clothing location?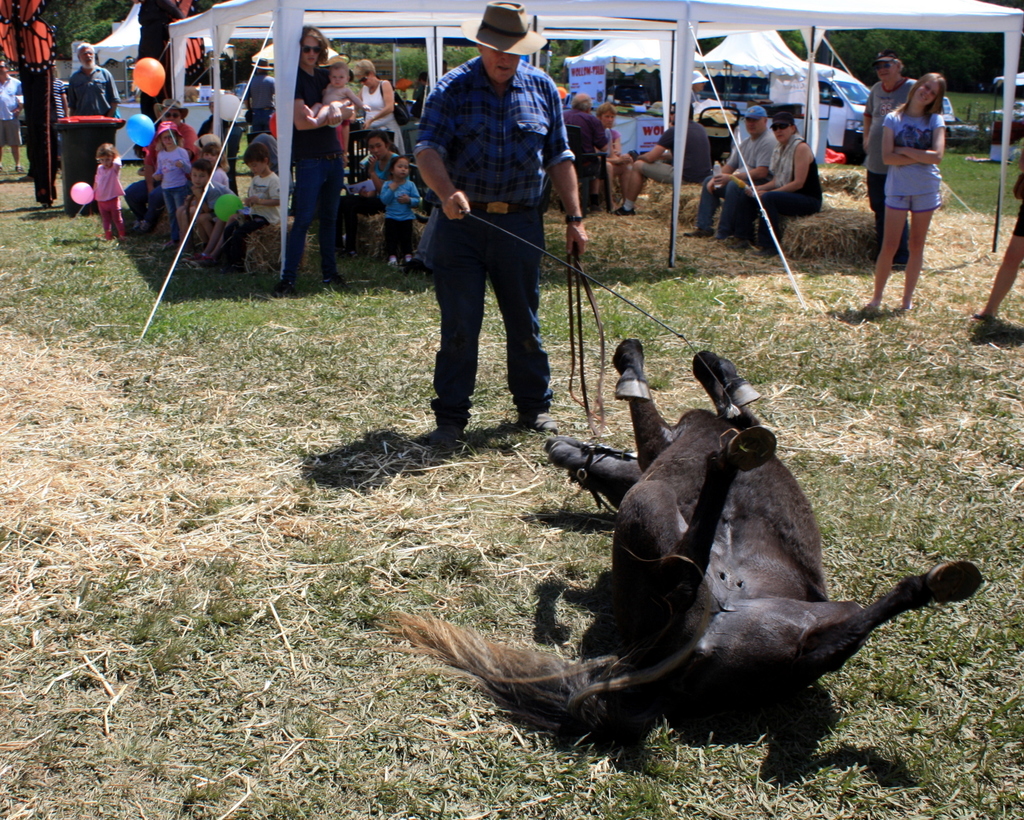
<bbox>150, 118, 204, 150</bbox>
